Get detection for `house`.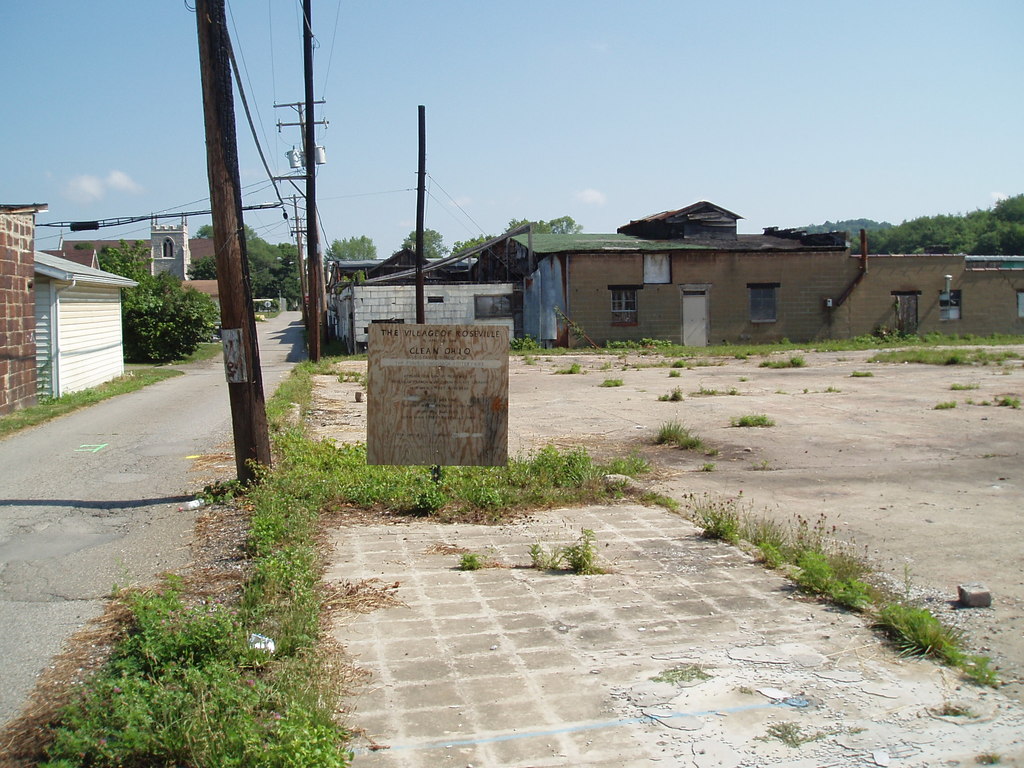
Detection: {"x1": 76, "y1": 223, "x2": 186, "y2": 289}.
